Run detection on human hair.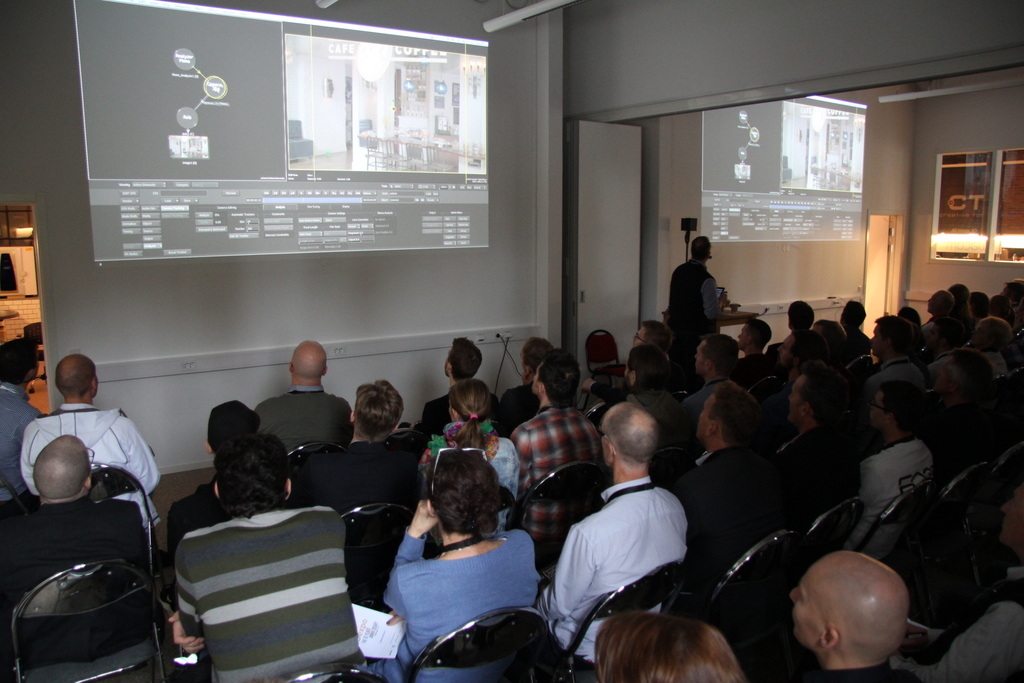
Result: select_region(691, 237, 710, 265).
